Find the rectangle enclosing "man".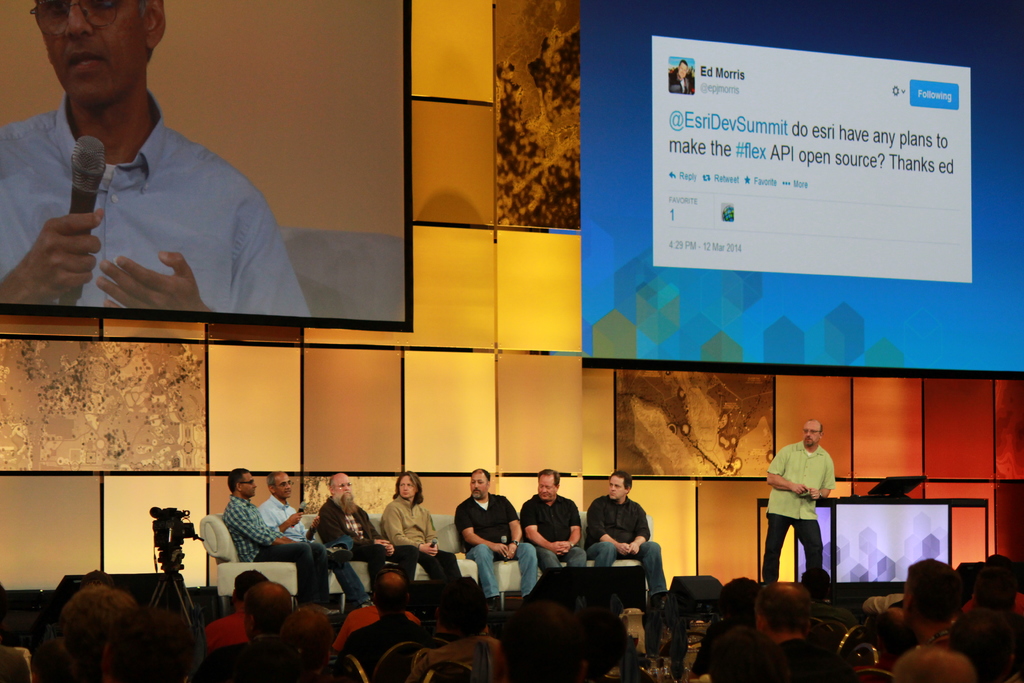
[223, 465, 335, 610].
